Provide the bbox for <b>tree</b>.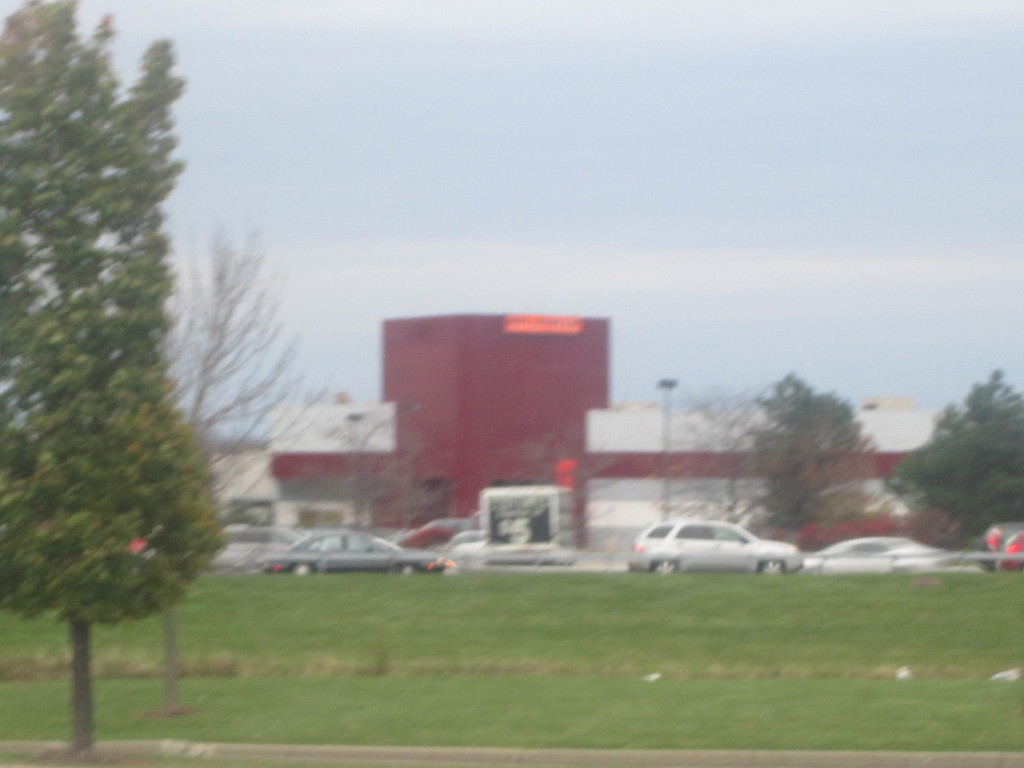
x1=10, y1=67, x2=249, y2=708.
